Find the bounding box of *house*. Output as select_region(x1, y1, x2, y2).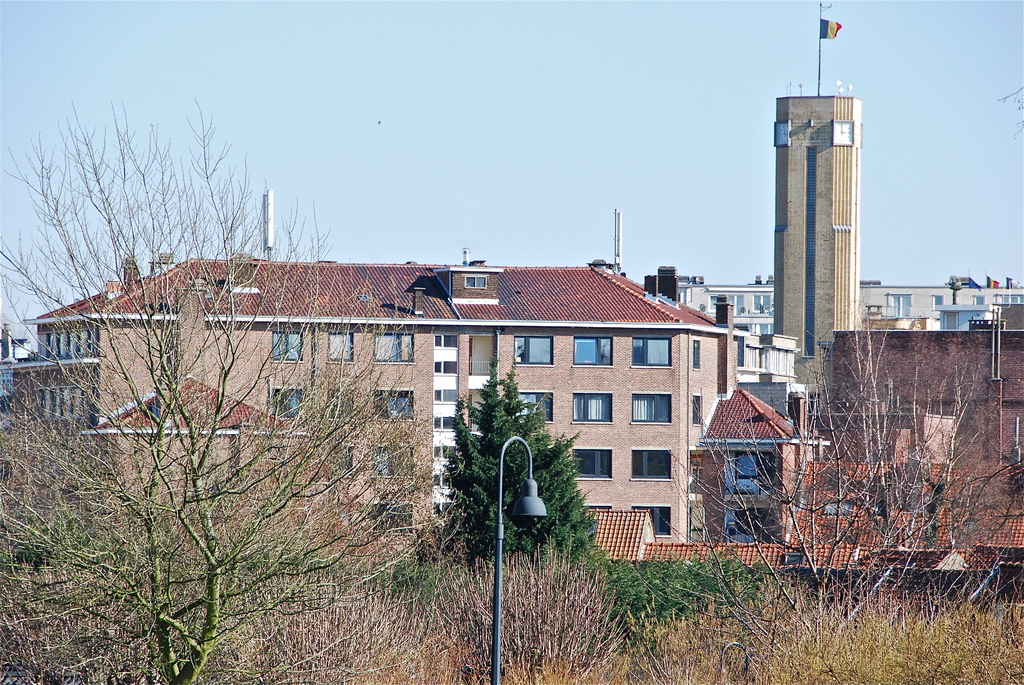
select_region(714, 92, 1023, 618).
